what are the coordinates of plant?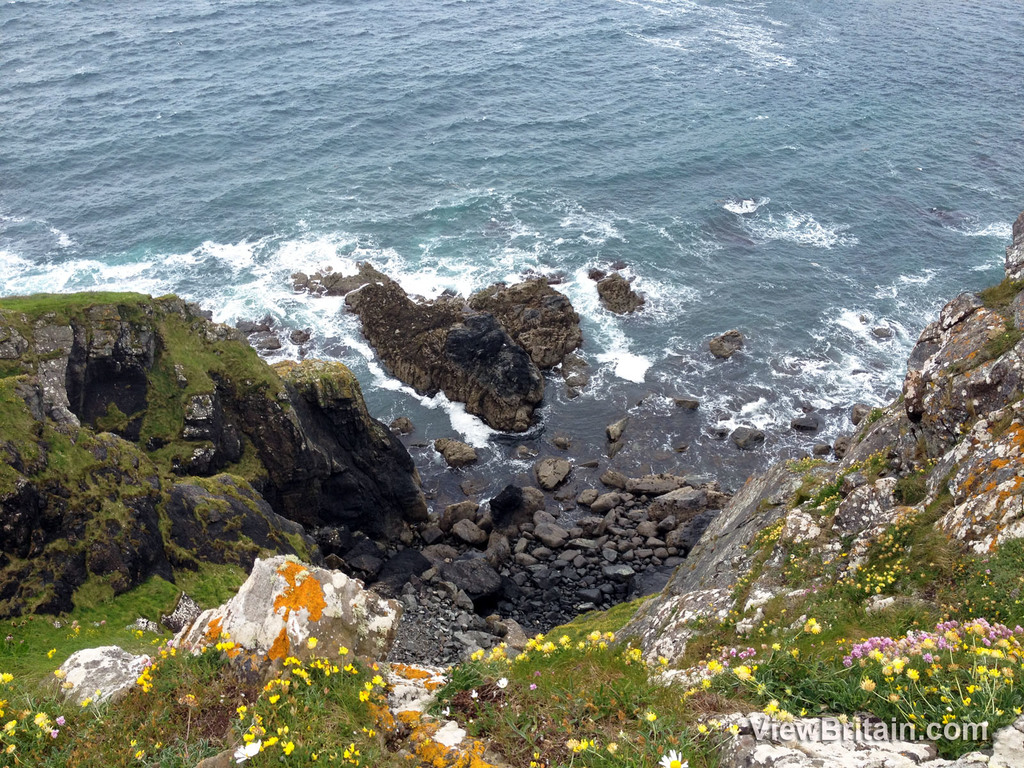
0/264/424/605.
